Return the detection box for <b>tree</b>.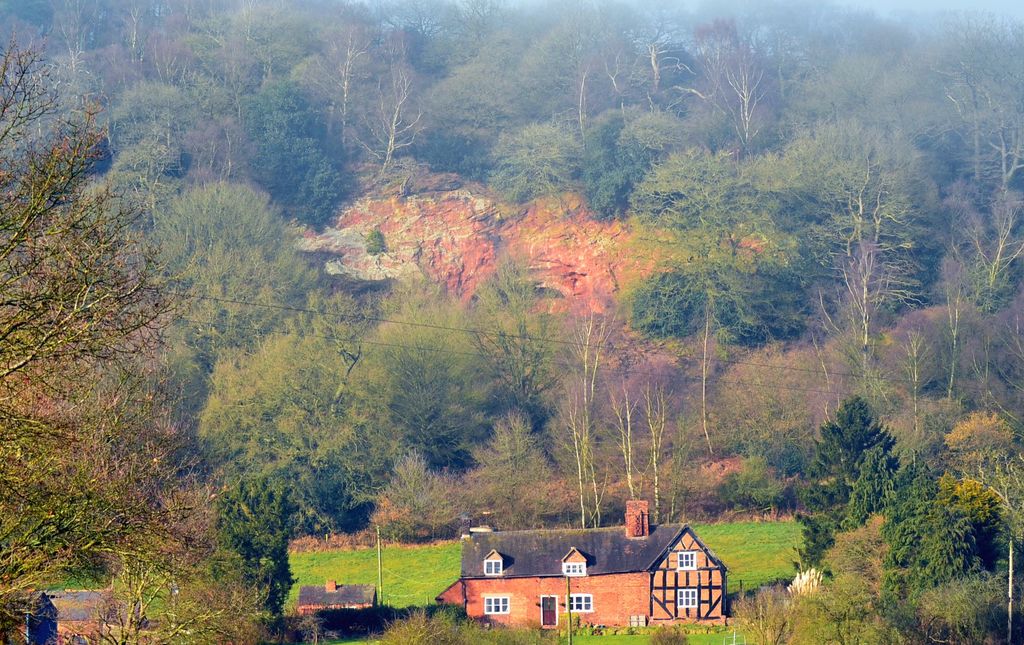
[17, 71, 236, 571].
